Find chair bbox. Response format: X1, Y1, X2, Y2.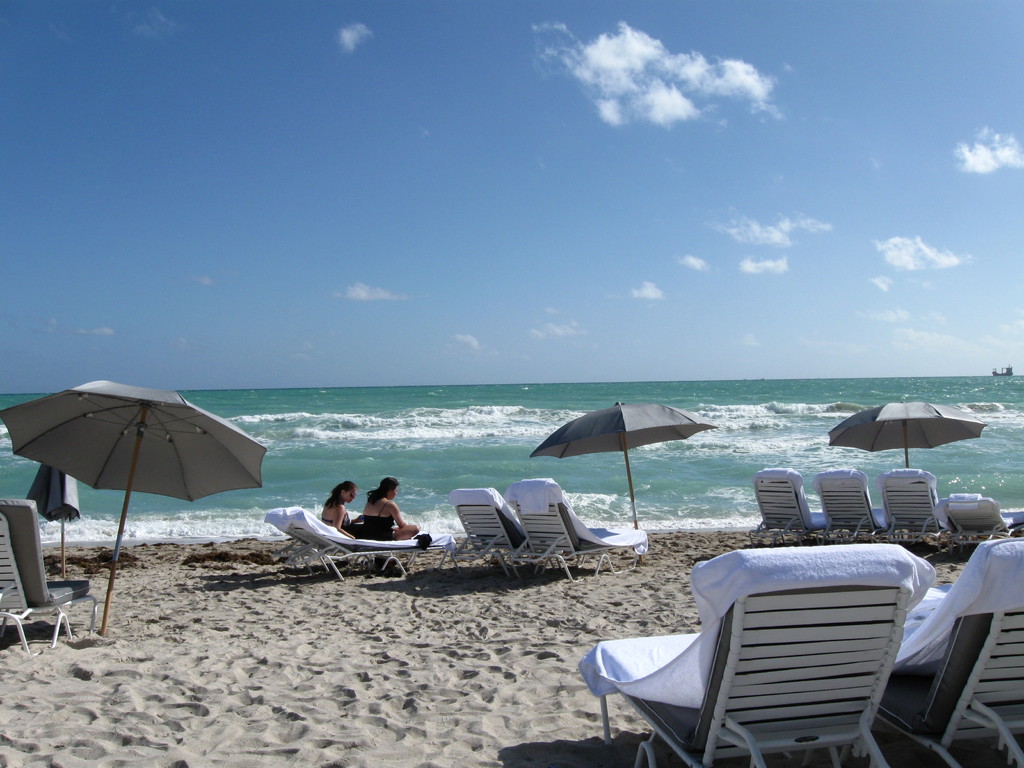
879, 468, 947, 538.
